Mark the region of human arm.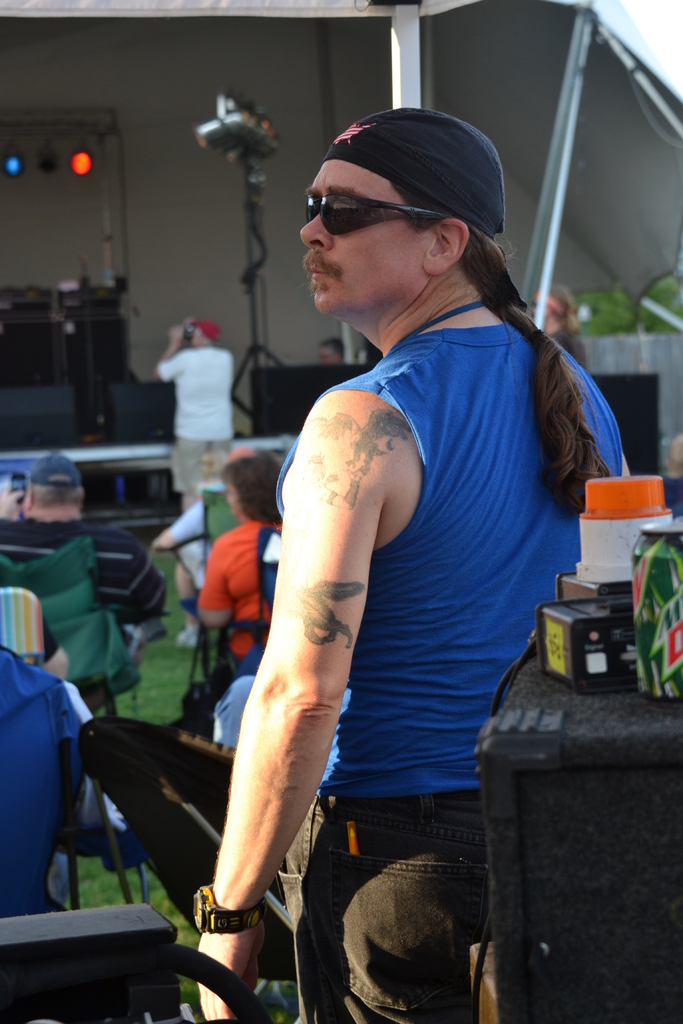
Region: (left=186, top=317, right=194, bottom=342).
